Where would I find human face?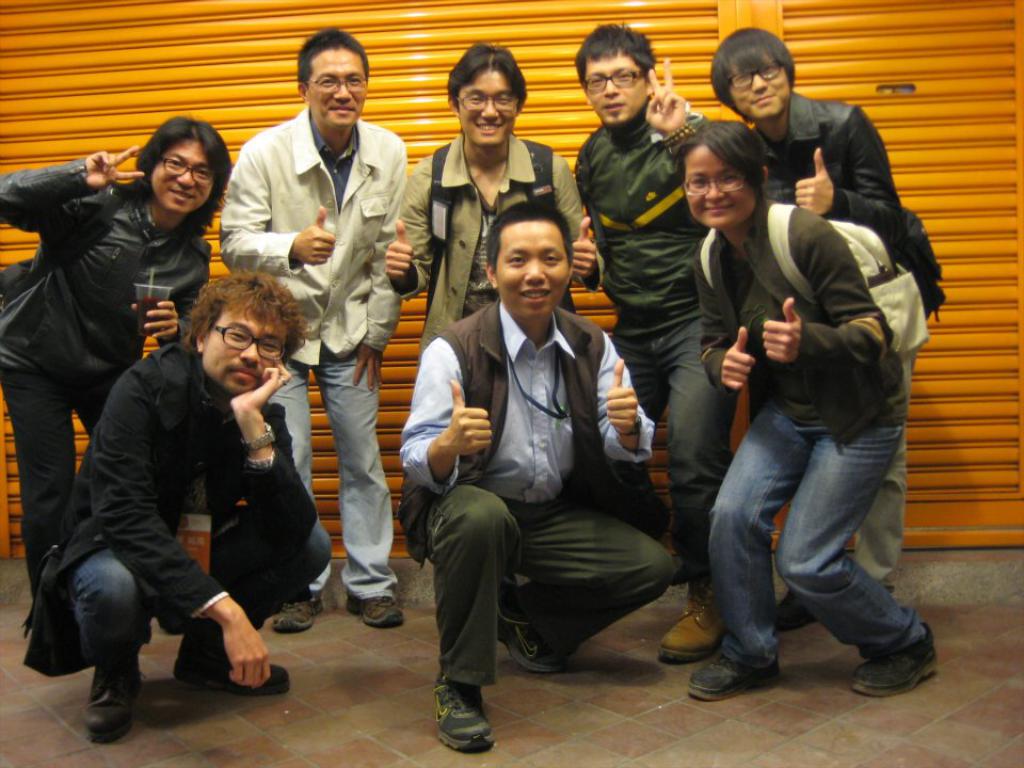
At bbox=[685, 147, 754, 233].
